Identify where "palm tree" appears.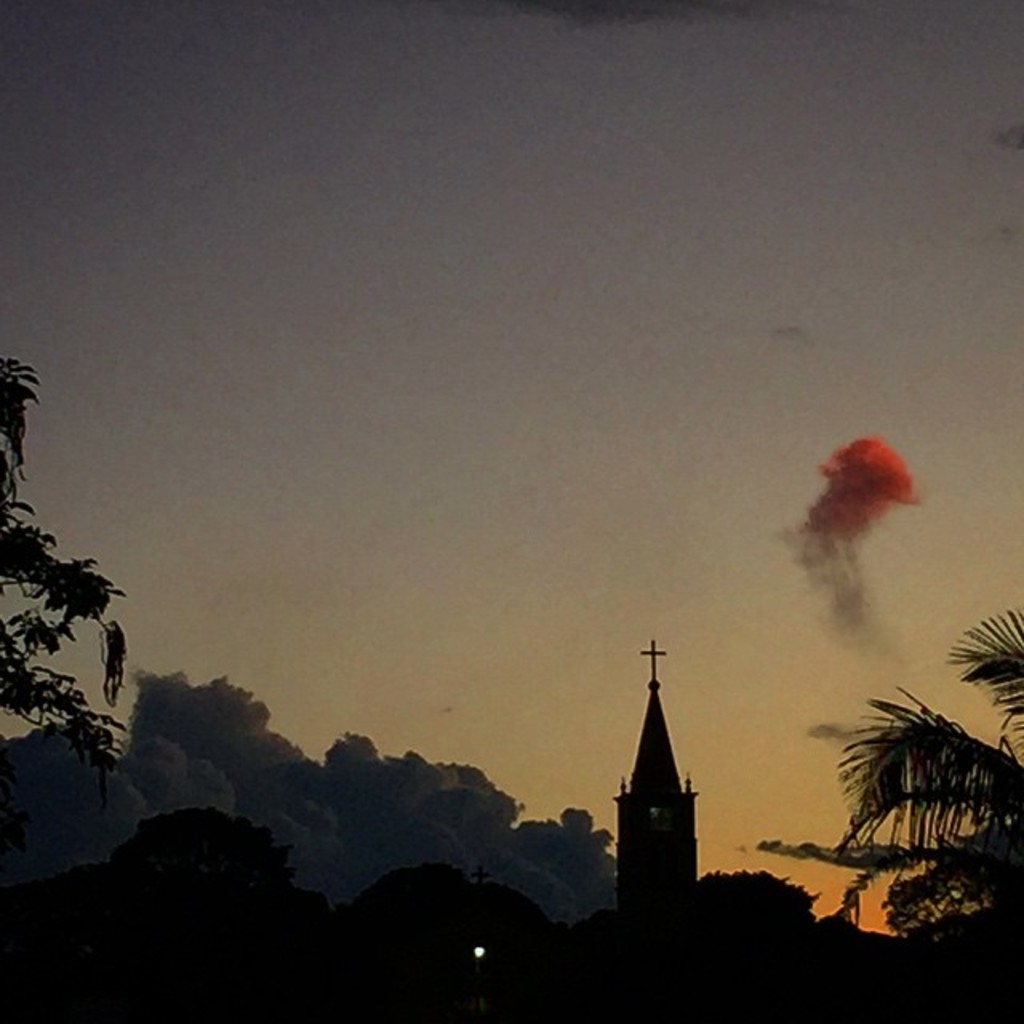
Appears at box=[832, 582, 1022, 986].
